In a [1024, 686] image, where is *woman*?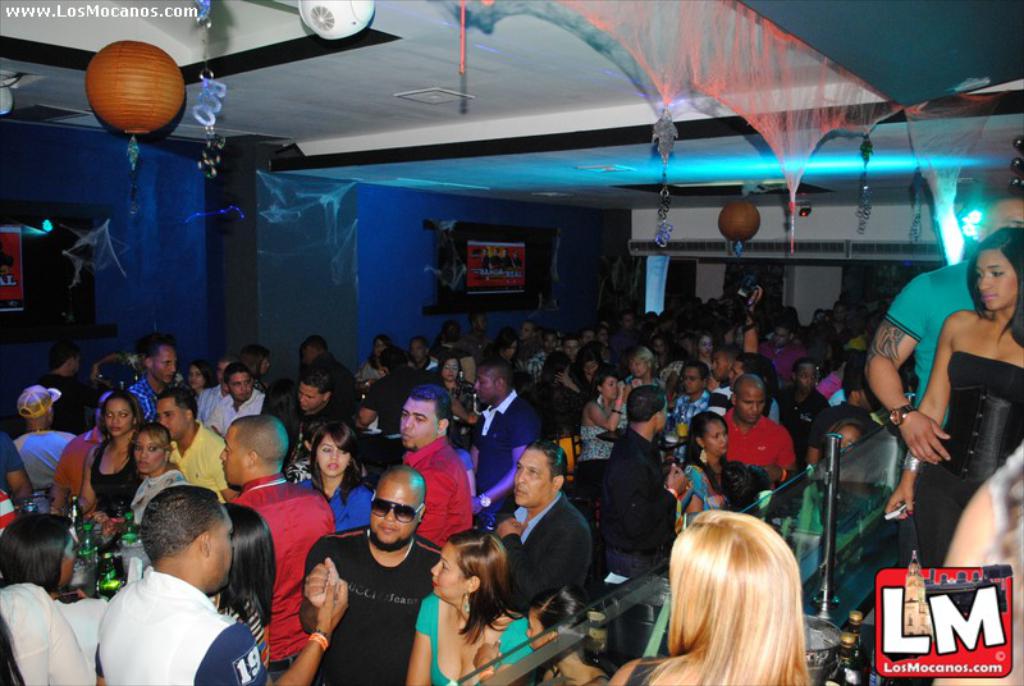
(left=680, top=415, right=724, bottom=522).
